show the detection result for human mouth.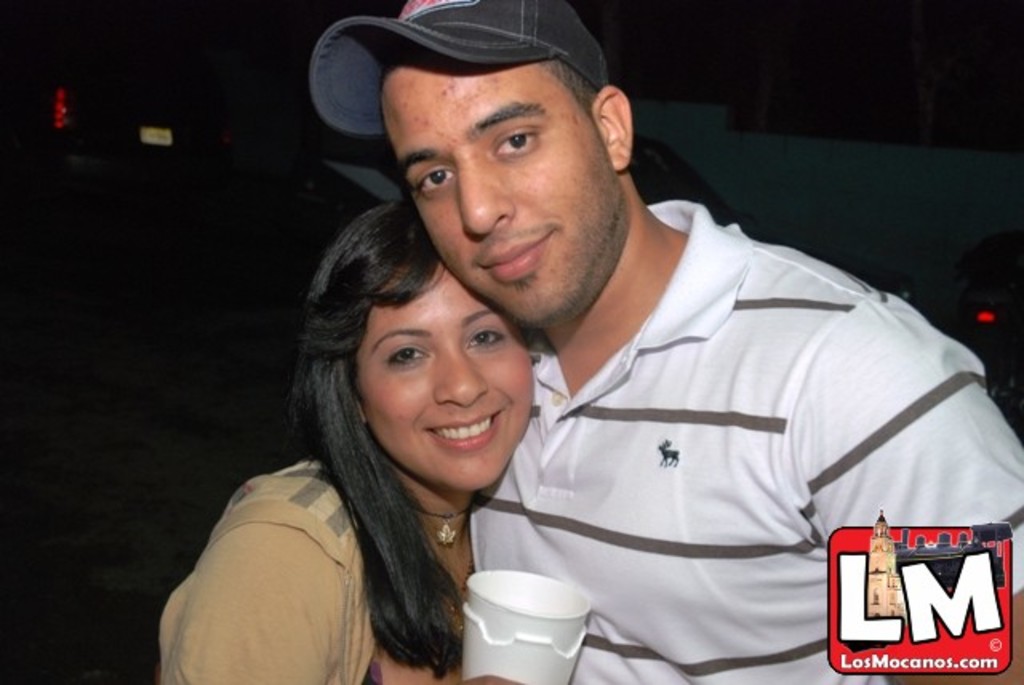
pyautogui.locateOnScreen(426, 405, 506, 451).
